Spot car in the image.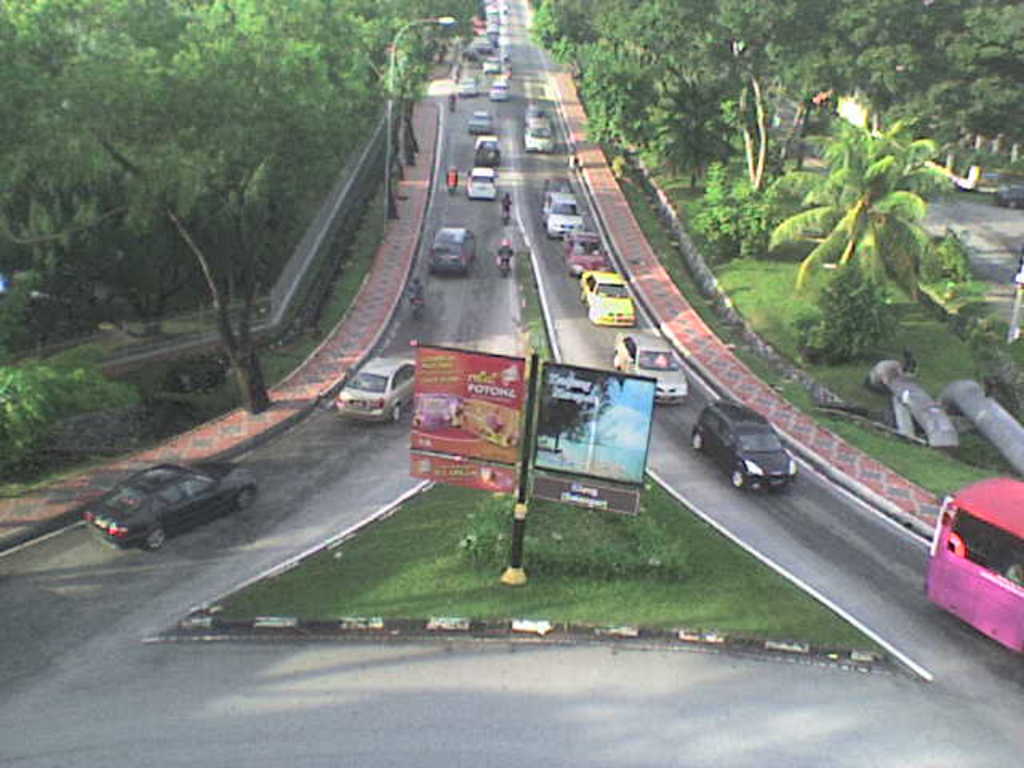
car found at crop(475, 133, 496, 166).
